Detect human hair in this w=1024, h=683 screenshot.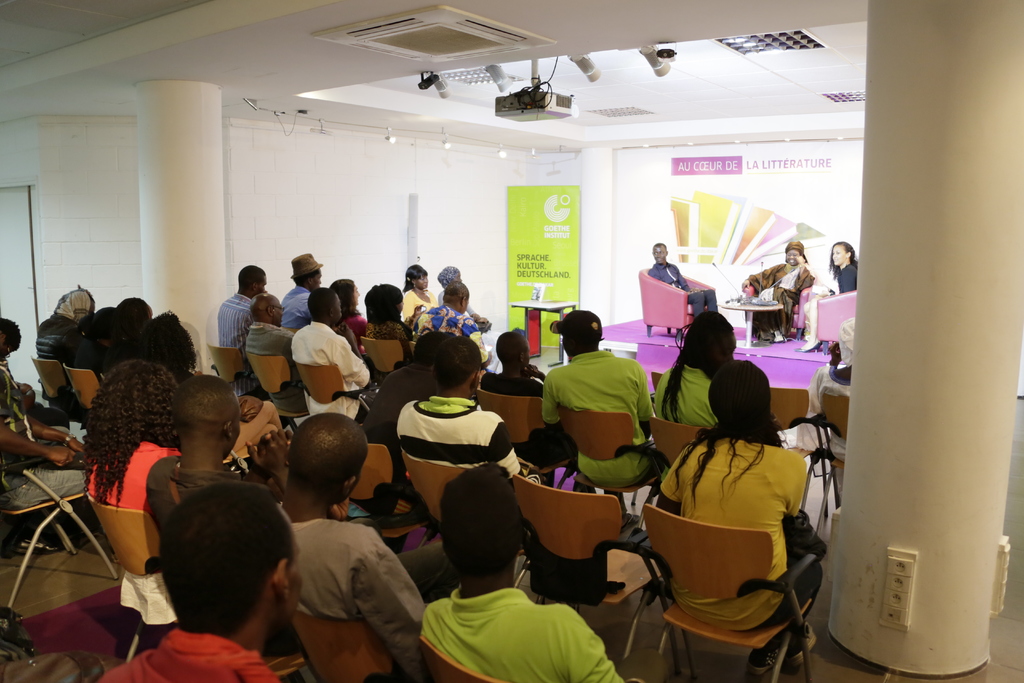
Detection: [left=410, top=331, right=451, bottom=365].
